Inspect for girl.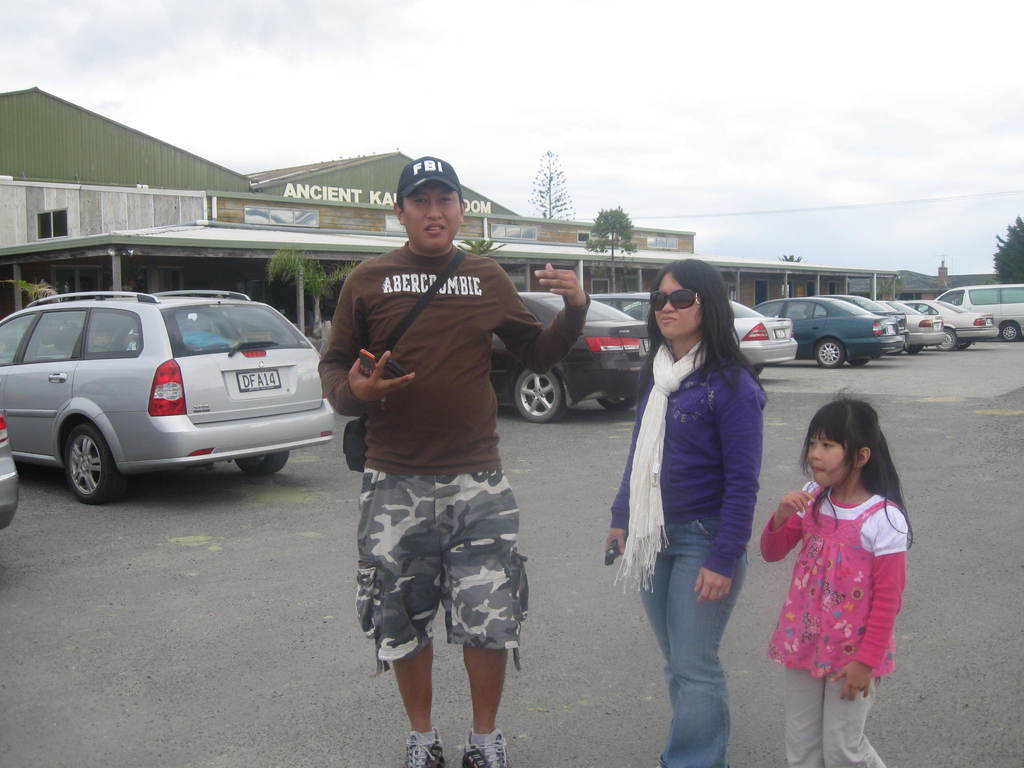
Inspection: Rect(761, 386, 911, 767).
